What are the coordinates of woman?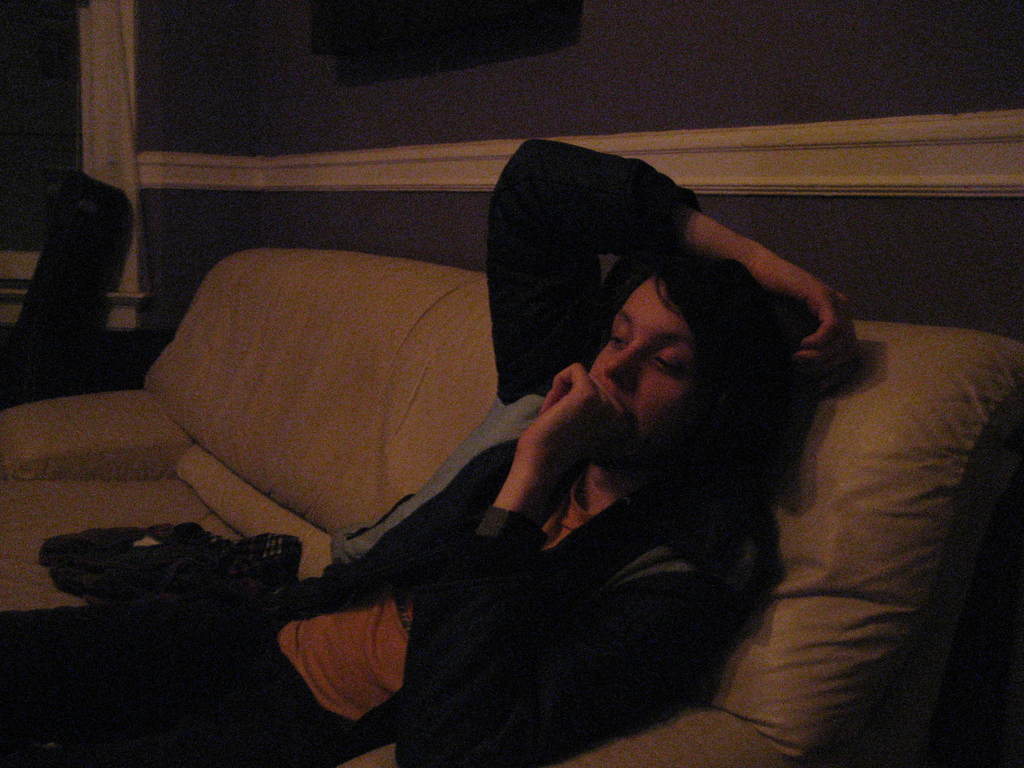
box(216, 148, 888, 755).
